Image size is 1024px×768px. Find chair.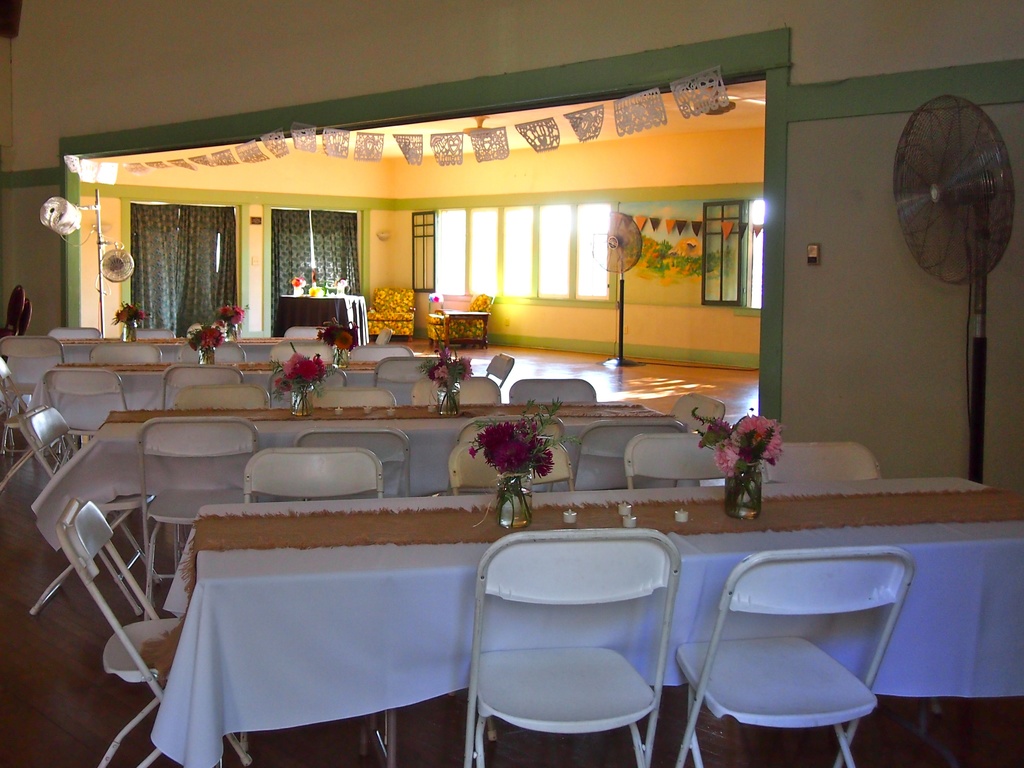
rect(51, 327, 102, 346).
